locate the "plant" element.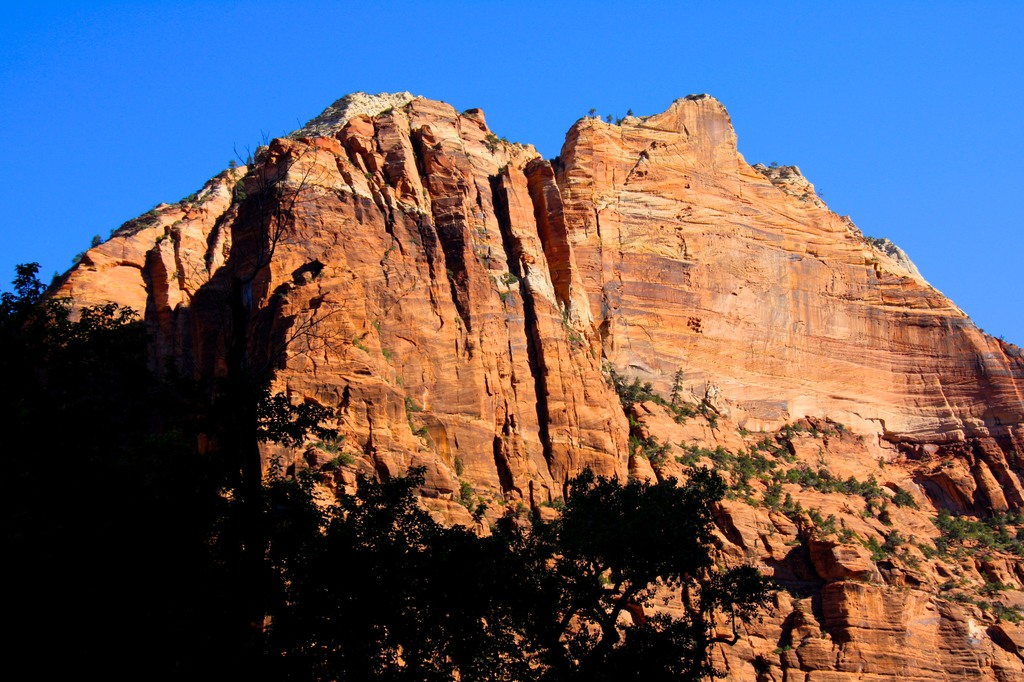
Element bbox: select_region(403, 396, 425, 433).
